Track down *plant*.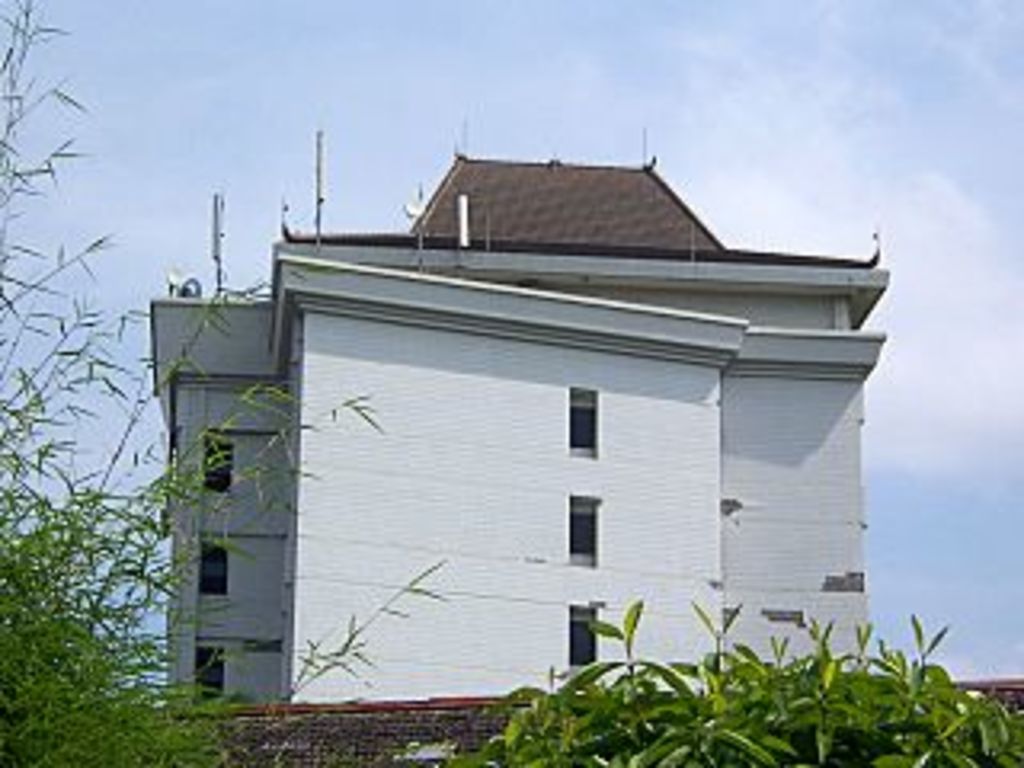
Tracked to BBox(861, 618, 1021, 765).
